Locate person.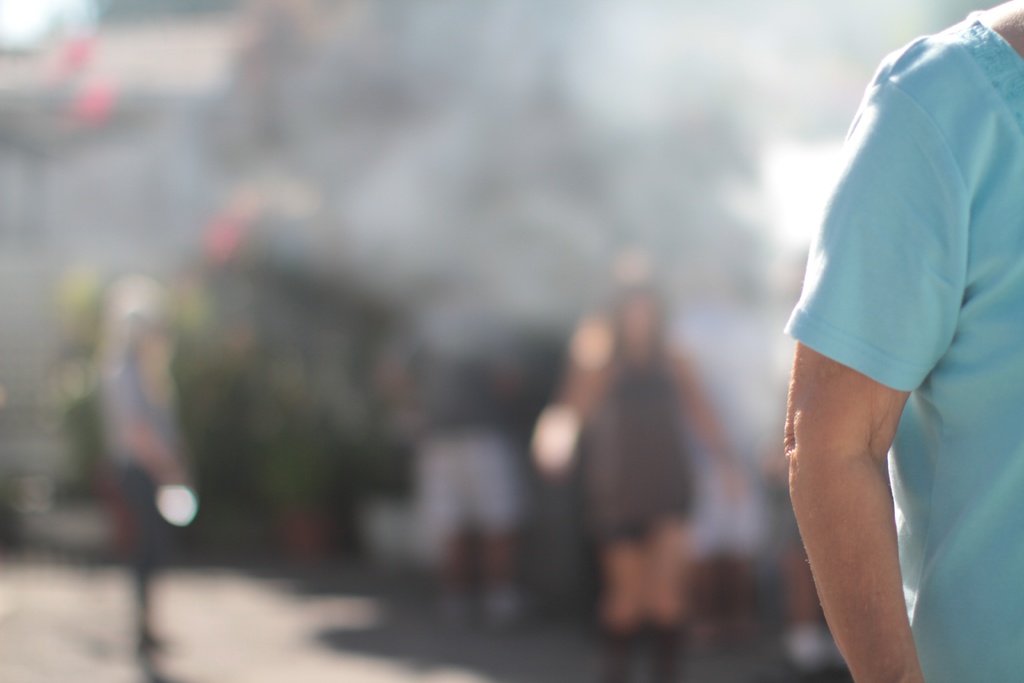
Bounding box: x1=548, y1=259, x2=745, y2=682.
